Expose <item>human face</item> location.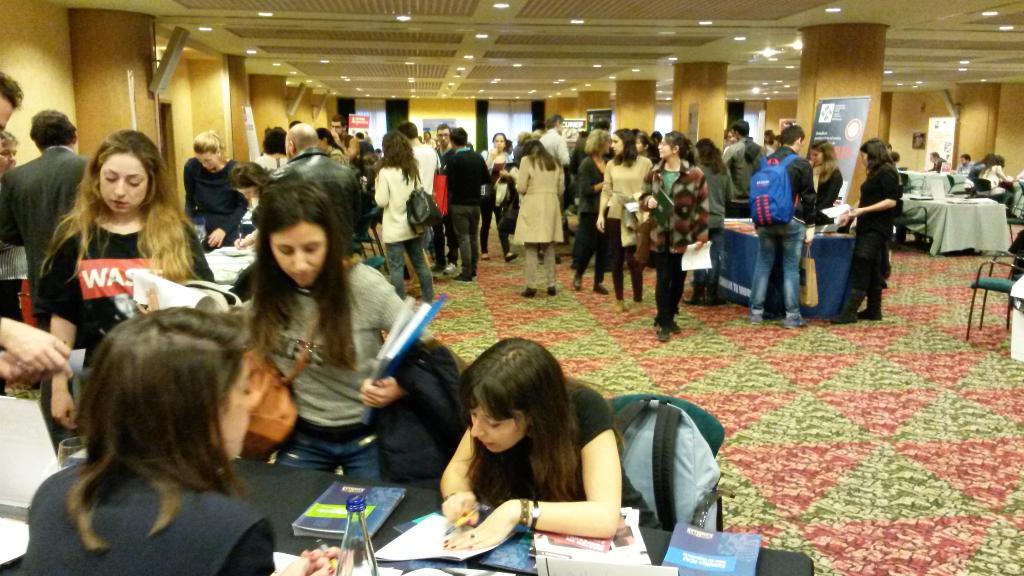
Exposed at l=271, t=220, r=326, b=287.
